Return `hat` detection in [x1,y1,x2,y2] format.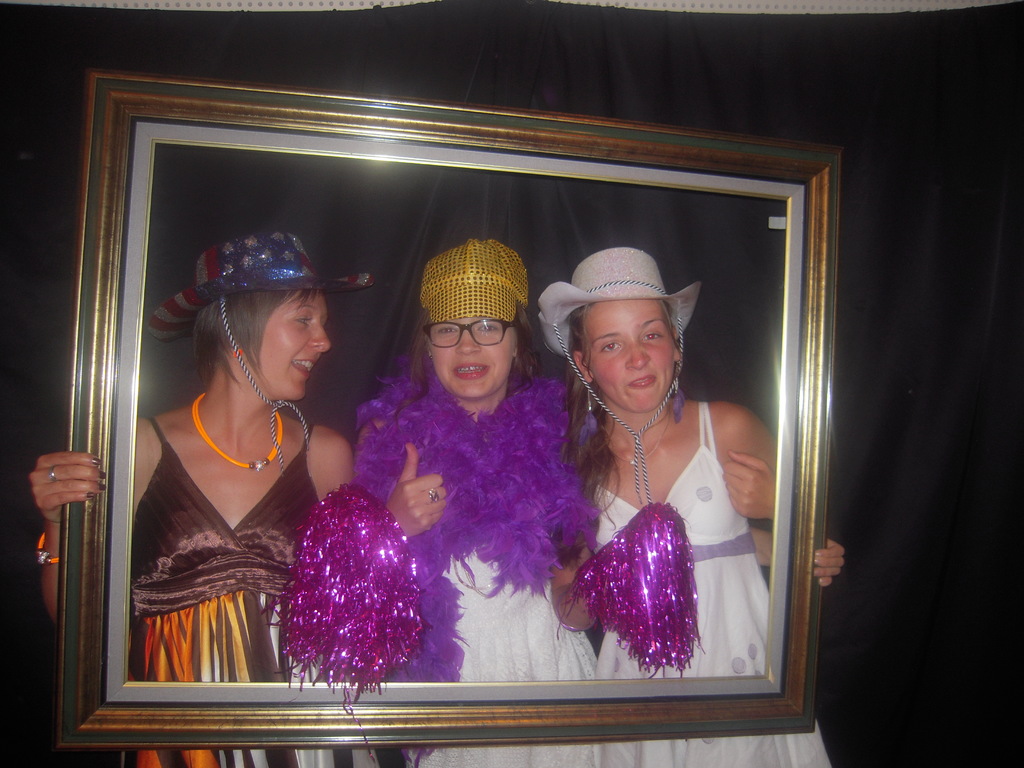
[536,246,701,505].
